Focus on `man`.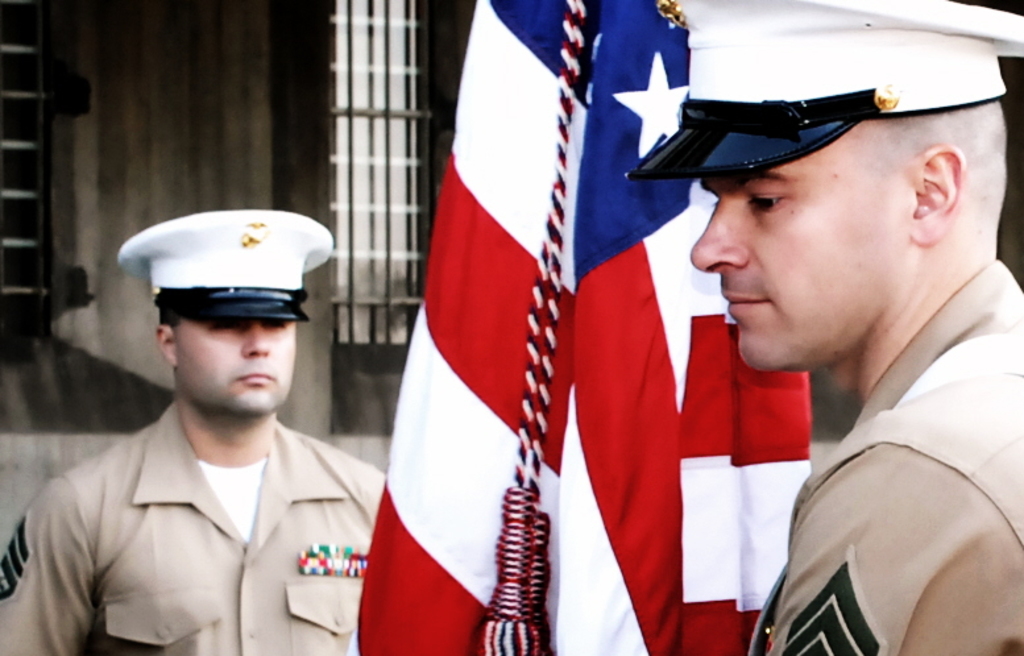
Focused at <box>622,0,1023,655</box>.
